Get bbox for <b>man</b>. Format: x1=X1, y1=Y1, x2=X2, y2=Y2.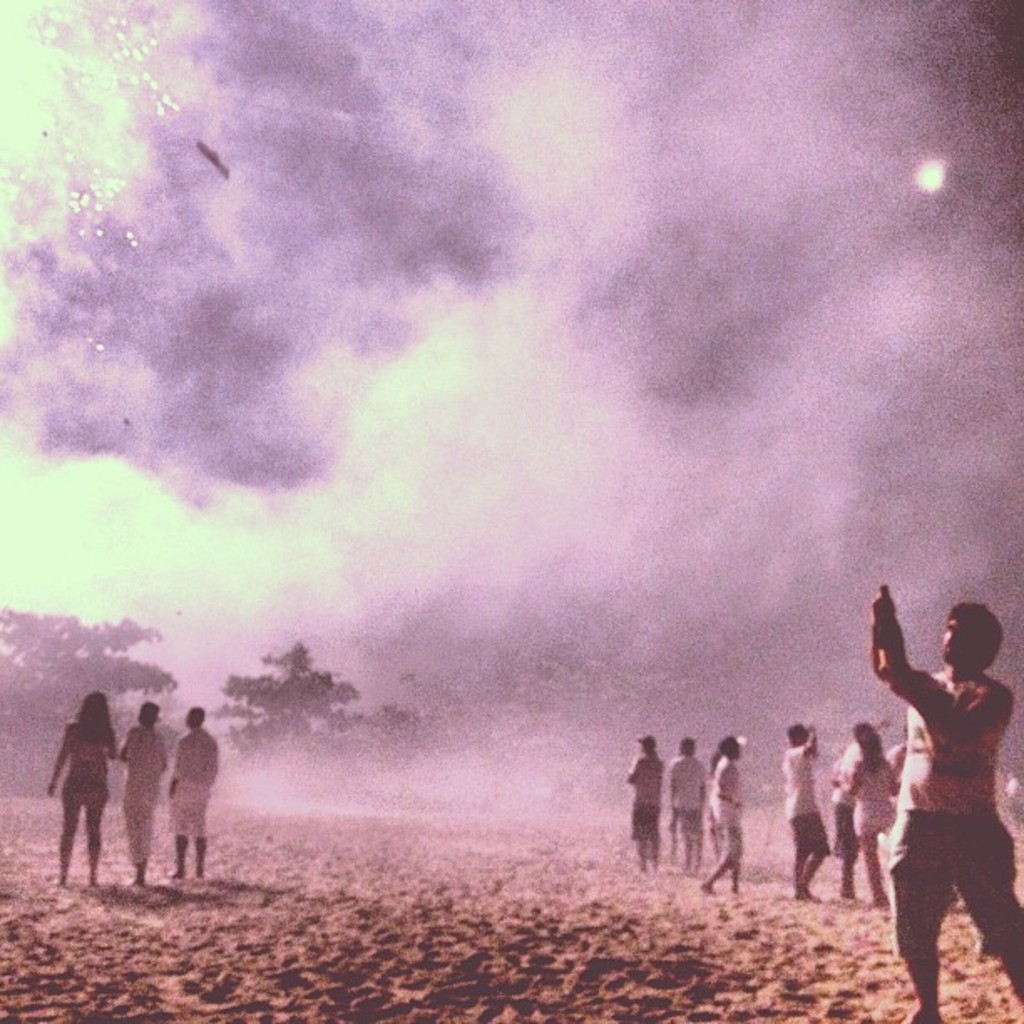
x1=867, y1=566, x2=1023, y2=1004.
